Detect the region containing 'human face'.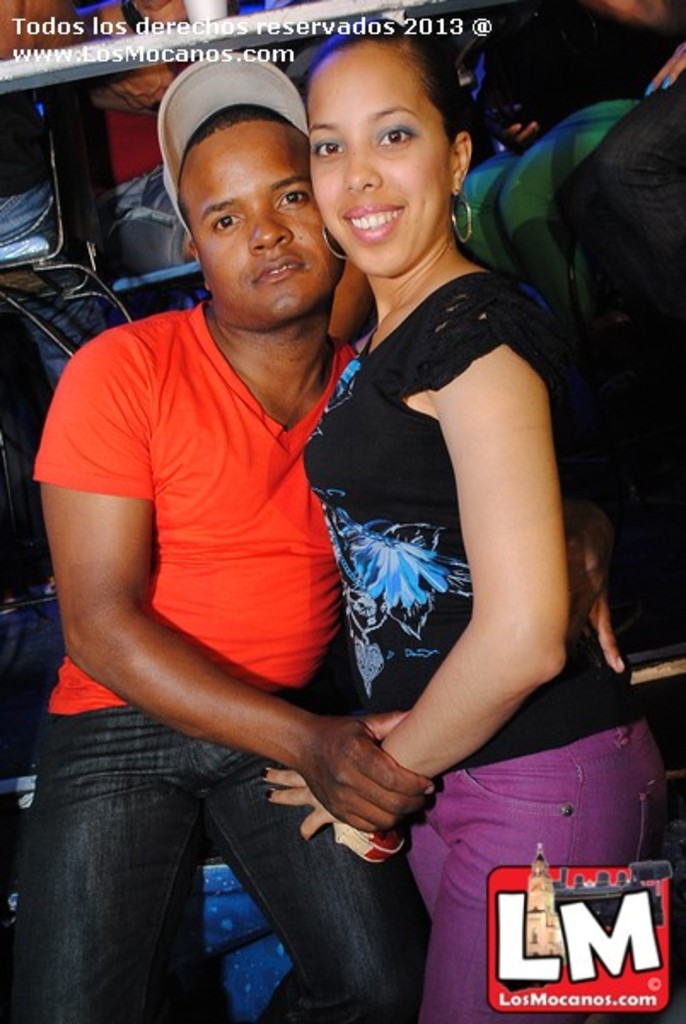
(307, 39, 444, 278).
